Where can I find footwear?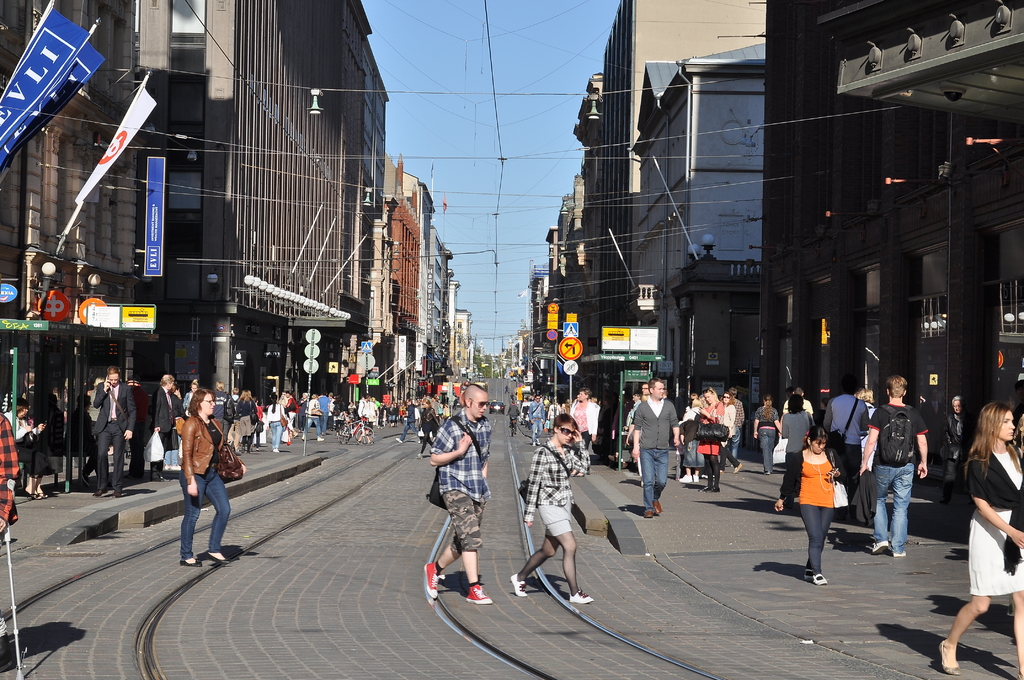
You can find it at 703:467:716:494.
